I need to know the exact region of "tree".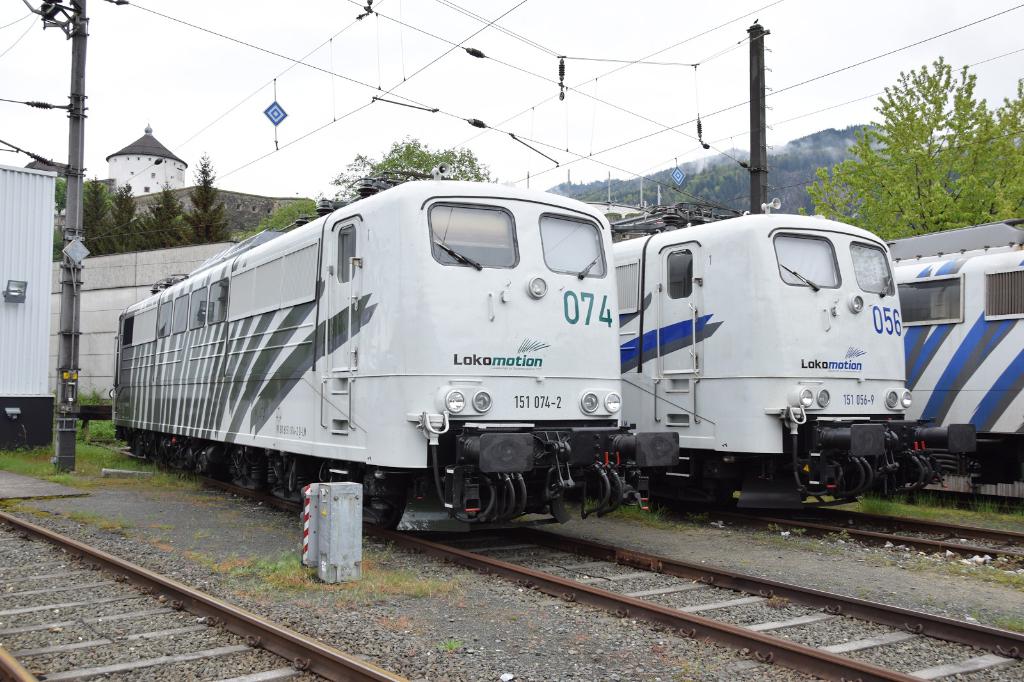
Region: {"x1": 235, "y1": 197, "x2": 316, "y2": 242}.
